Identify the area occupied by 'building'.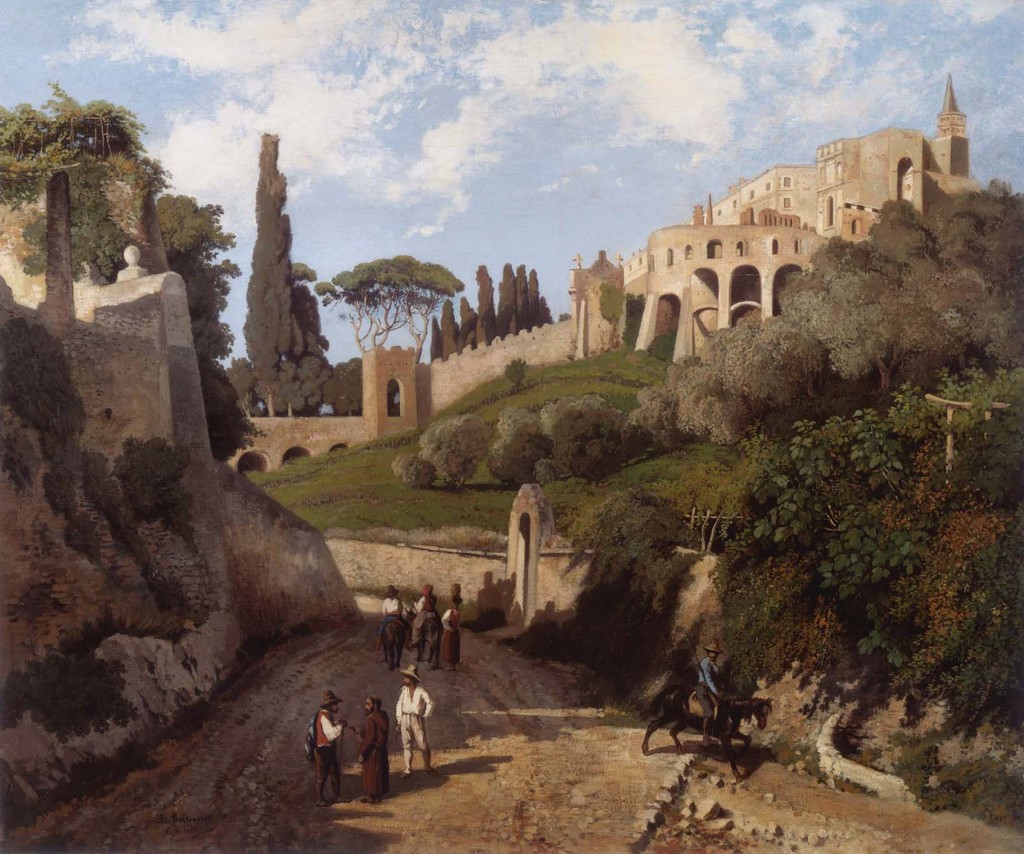
Area: Rect(620, 76, 987, 284).
